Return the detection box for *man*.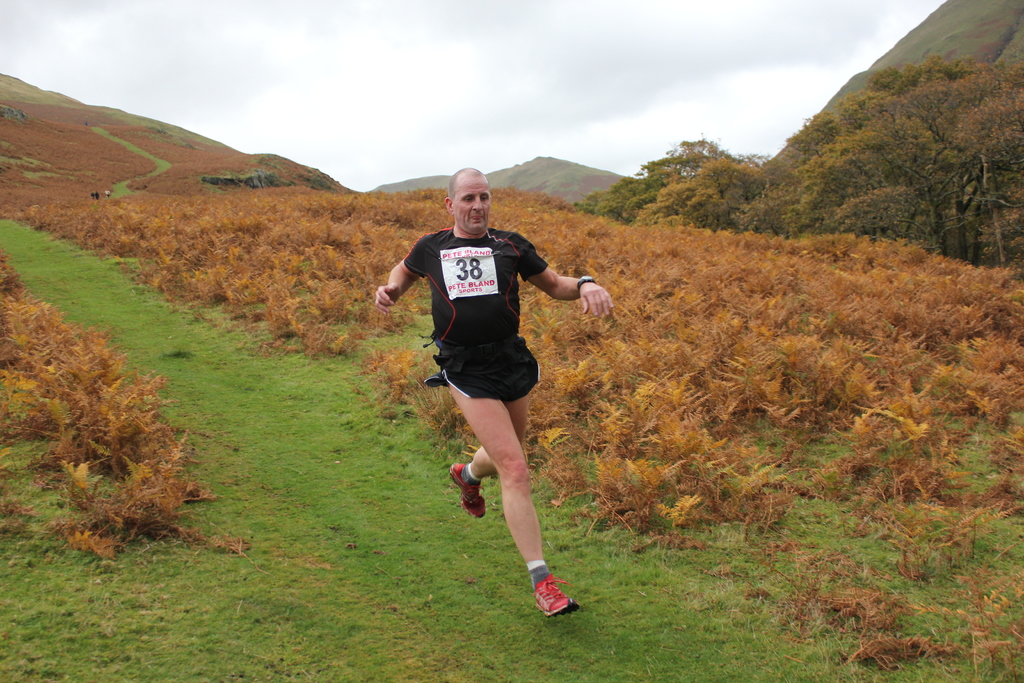
(x1=394, y1=178, x2=600, y2=611).
